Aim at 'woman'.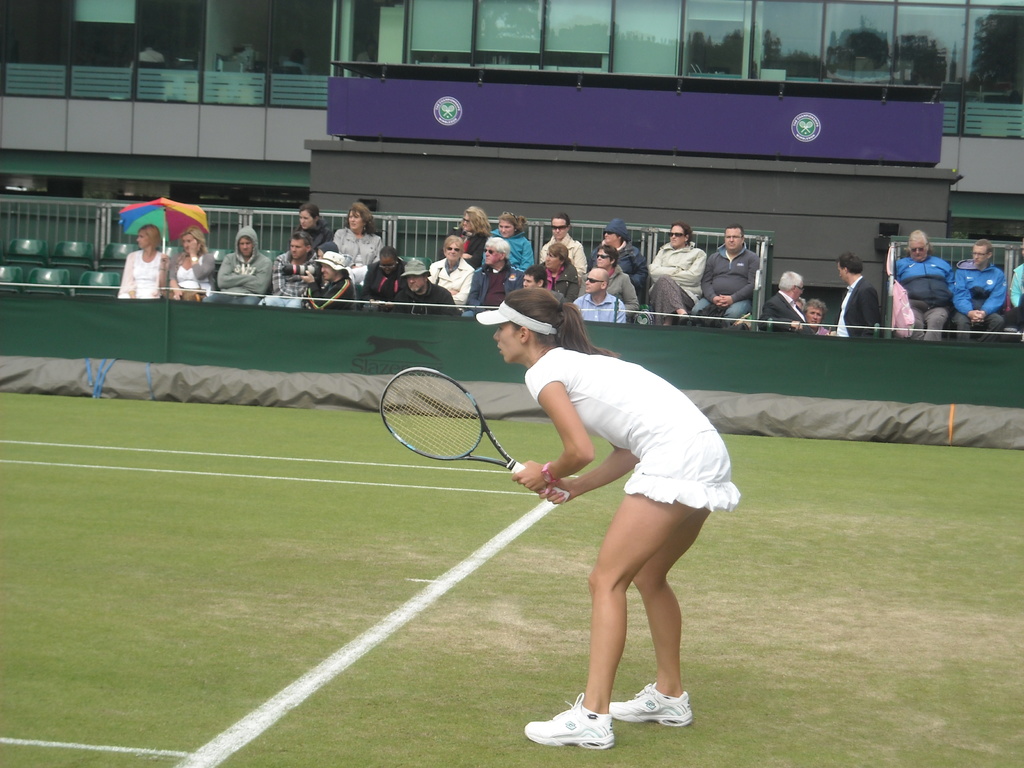
Aimed at (left=473, top=230, right=503, bottom=309).
